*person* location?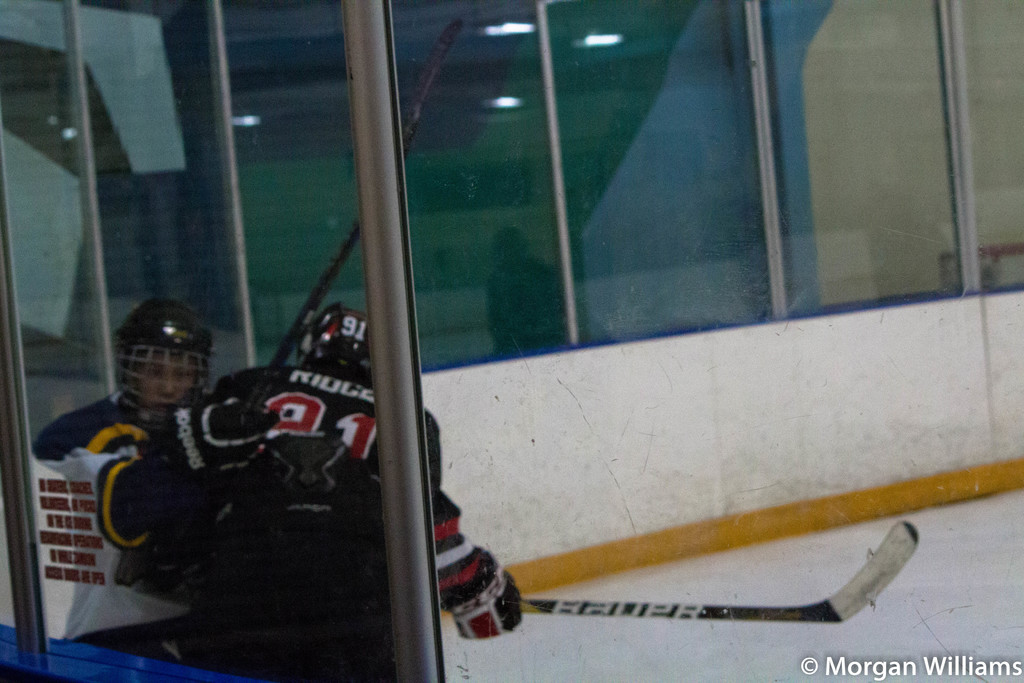
150, 297, 518, 654
